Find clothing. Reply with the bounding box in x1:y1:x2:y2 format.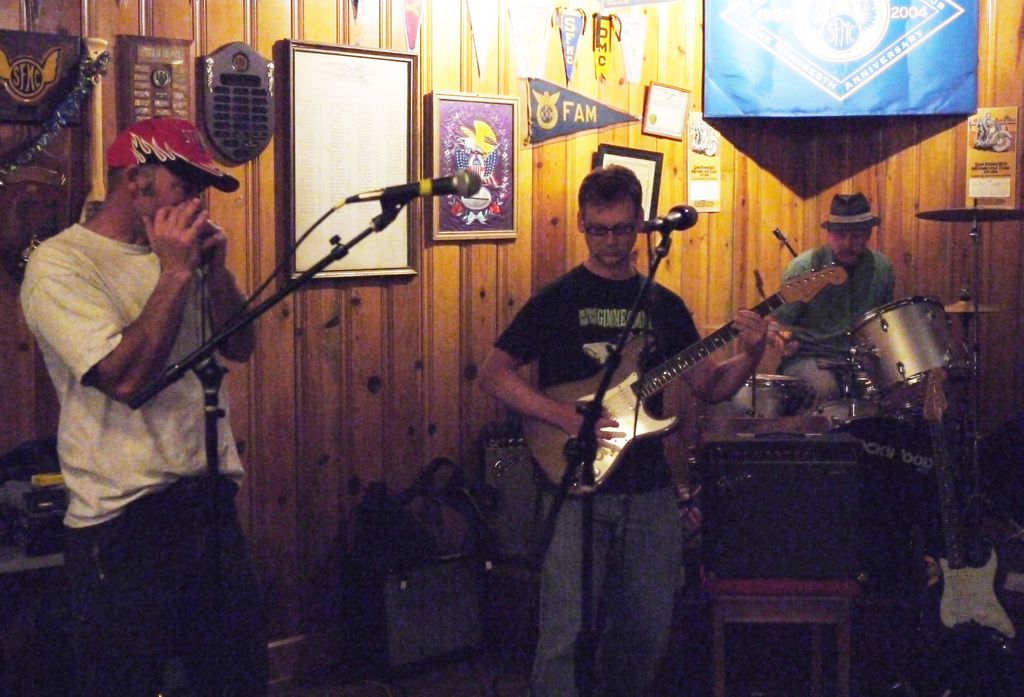
766:248:895:415.
